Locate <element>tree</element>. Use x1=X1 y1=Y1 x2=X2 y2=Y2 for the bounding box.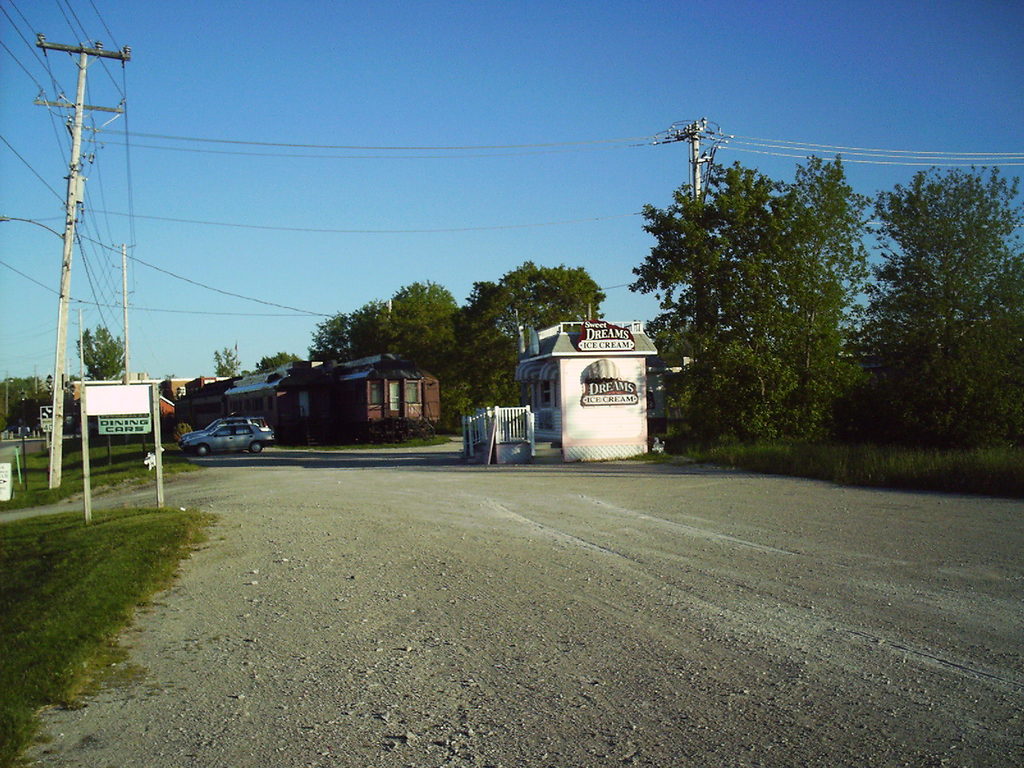
x1=626 y1=126 x2=908 y2=463.
